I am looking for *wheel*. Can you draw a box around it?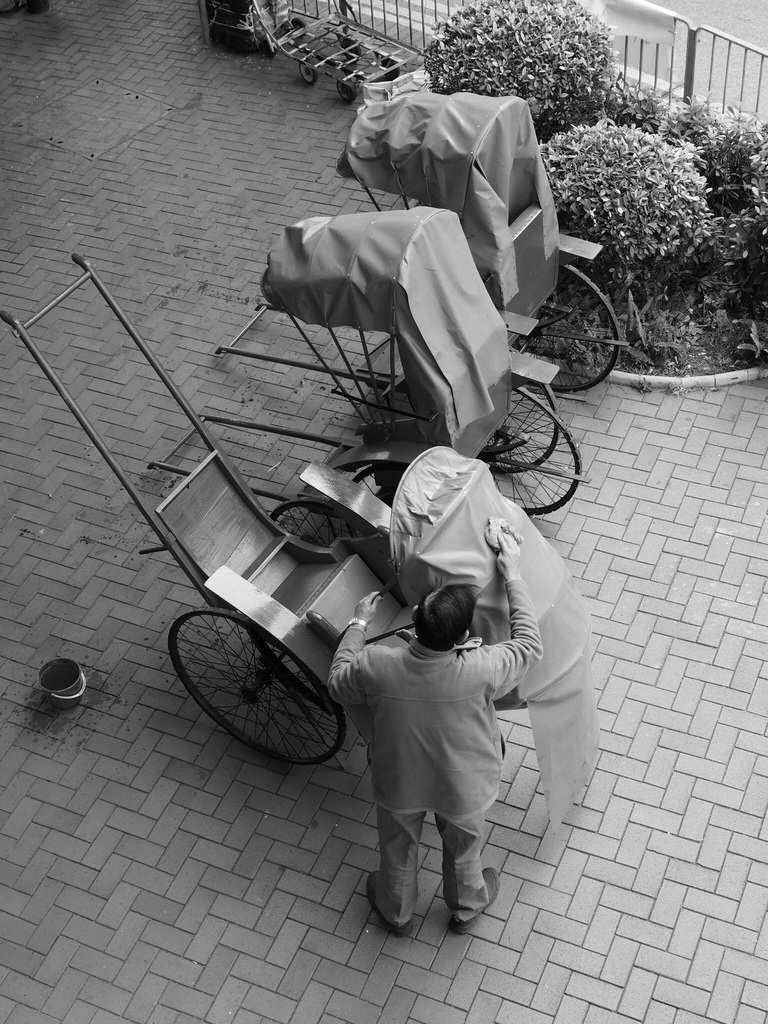
Sure, the bounding box is <region>291, 15, 307, 37</region>.
